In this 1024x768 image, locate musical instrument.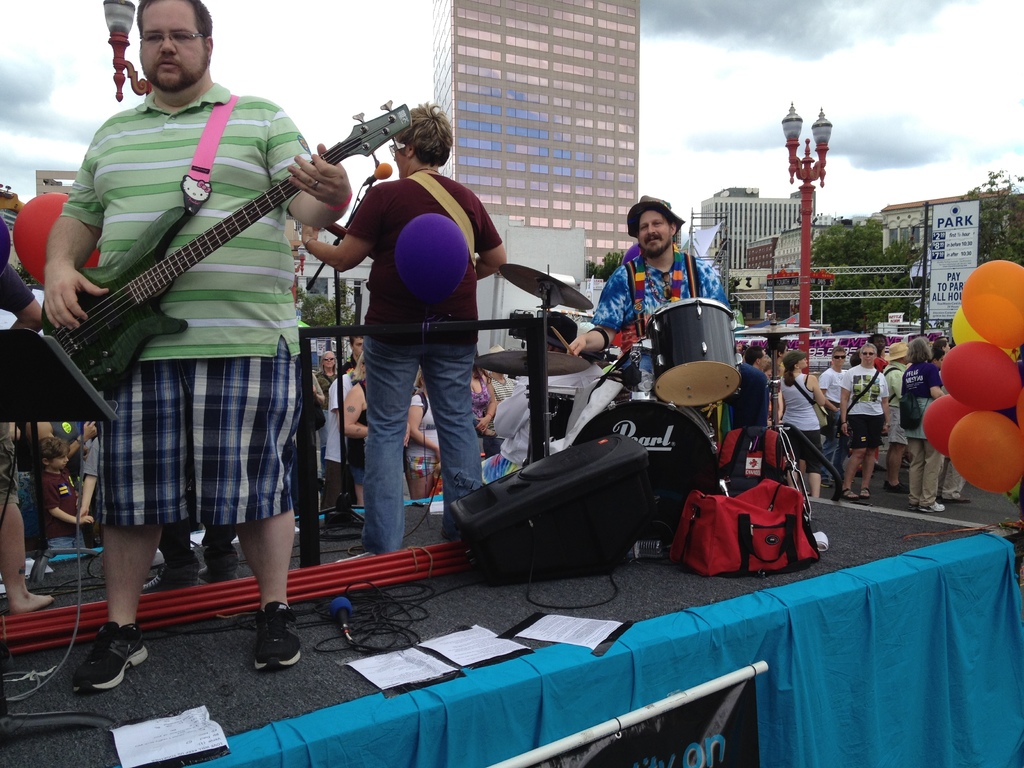
Bounding box: 498 261 598 312.
